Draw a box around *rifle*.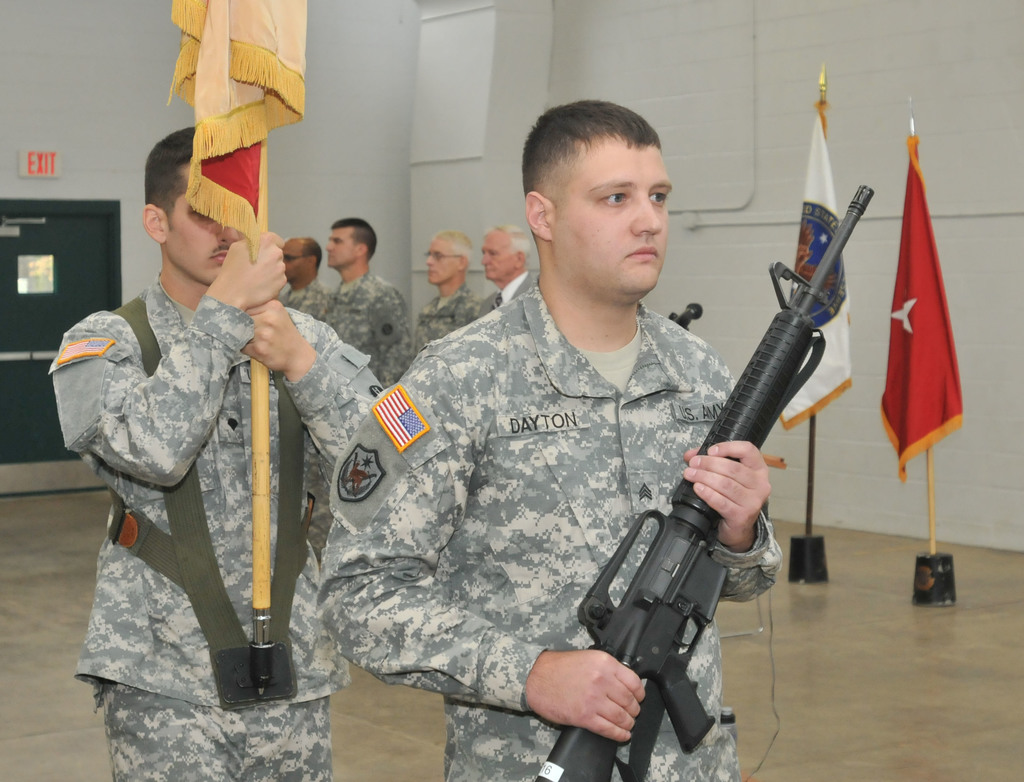
x1=551, y1=241, x2=854, y2=761.
